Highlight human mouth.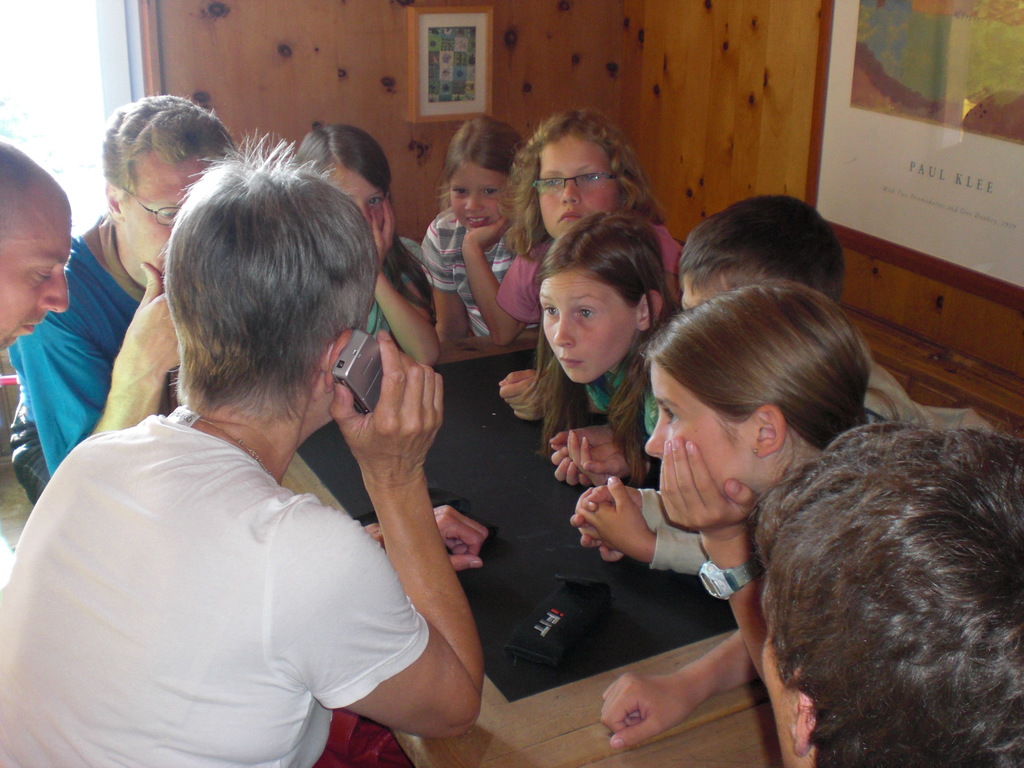
Highlighted region: BBox(22, 311, 39, 337).
